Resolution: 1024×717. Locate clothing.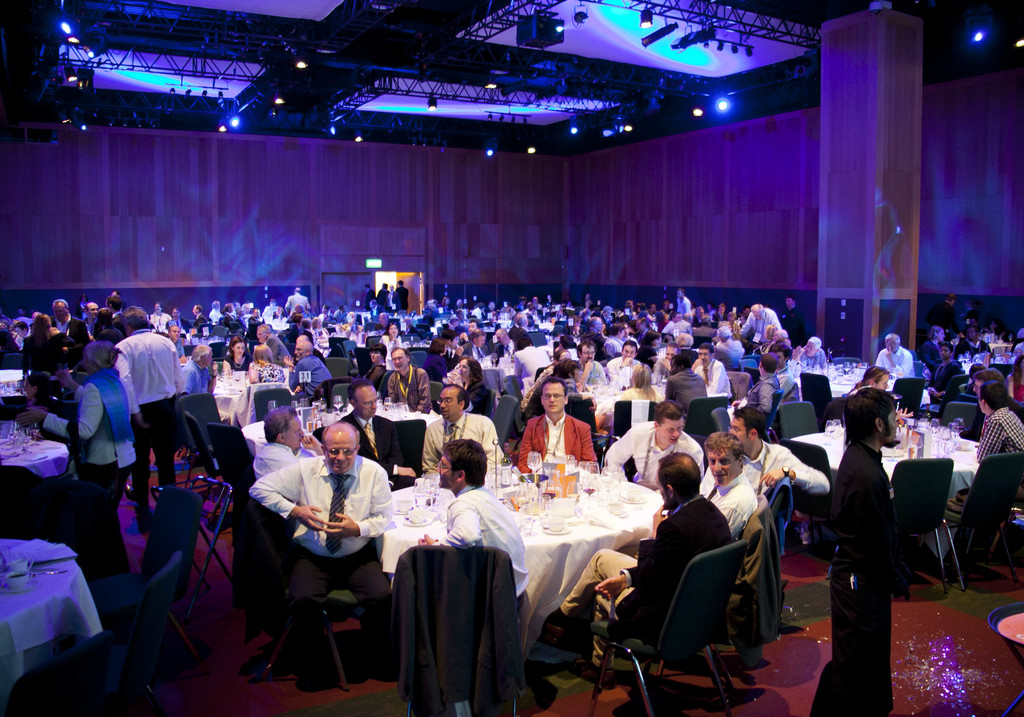
174, 351, 205, 405.
